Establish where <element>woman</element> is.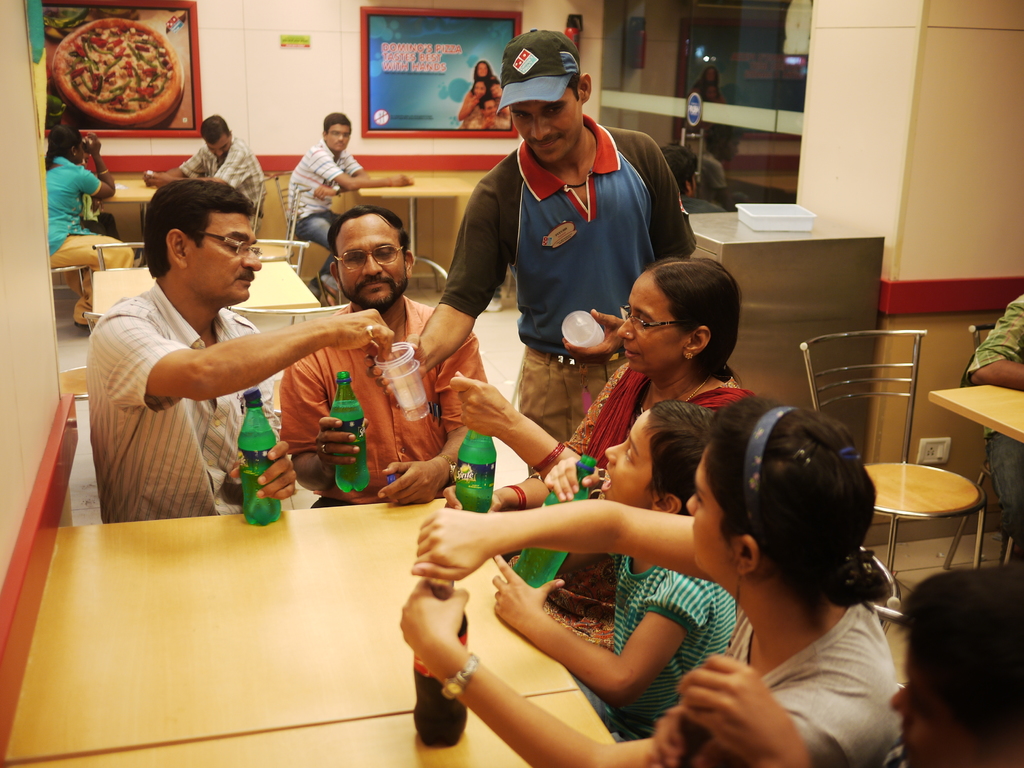
Established at 47:129:132:323.
